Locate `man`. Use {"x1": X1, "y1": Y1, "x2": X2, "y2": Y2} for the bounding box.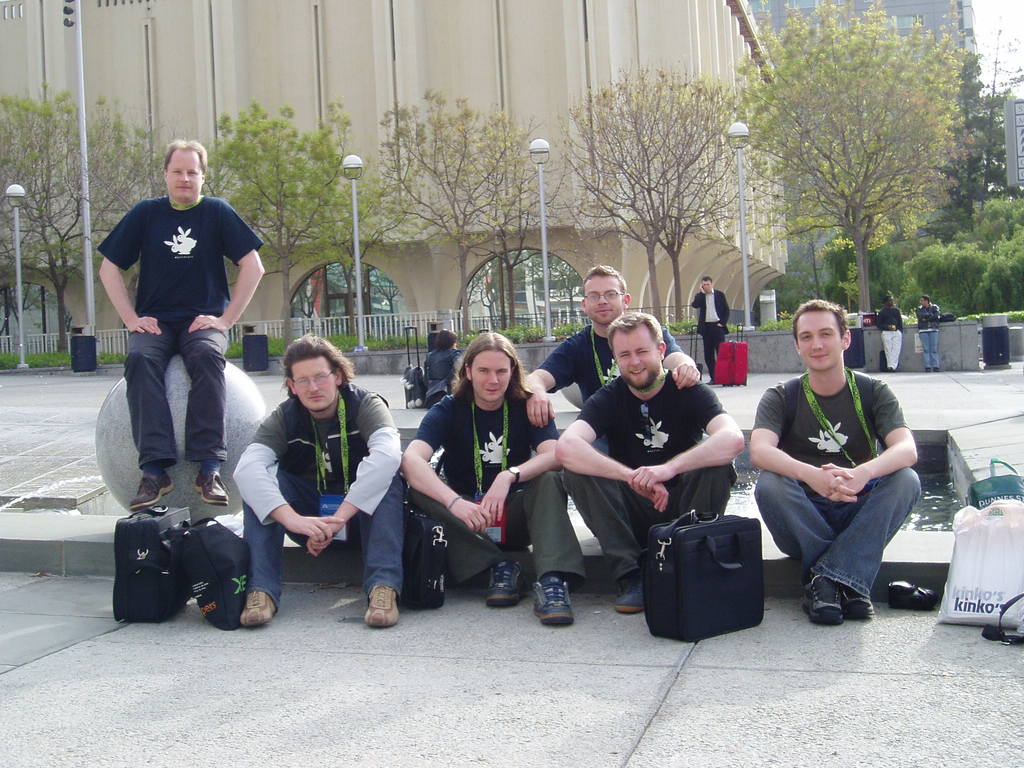
{"x1": 877, "y1": 291, "x2": 905, "y2": 371}.
